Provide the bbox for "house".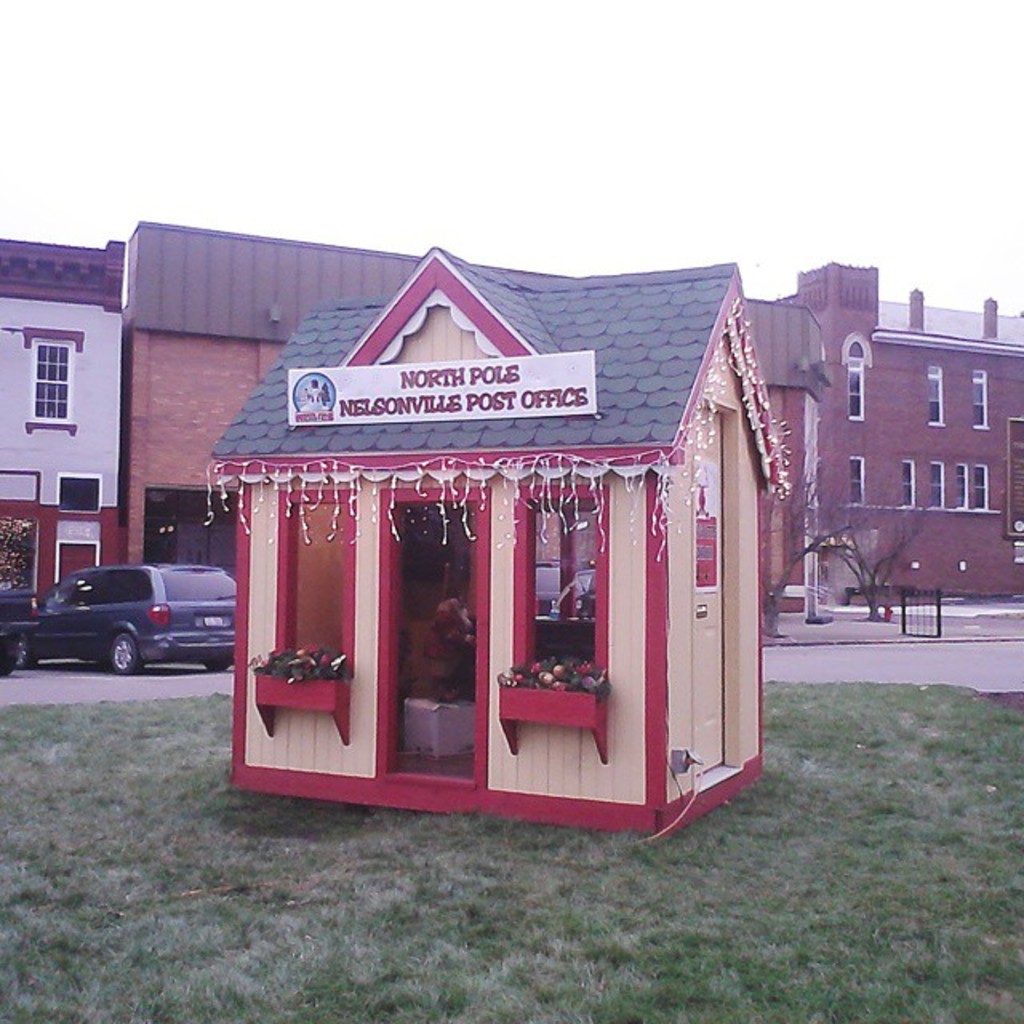
(left=715, top=235, right=1021, bottom=658).
